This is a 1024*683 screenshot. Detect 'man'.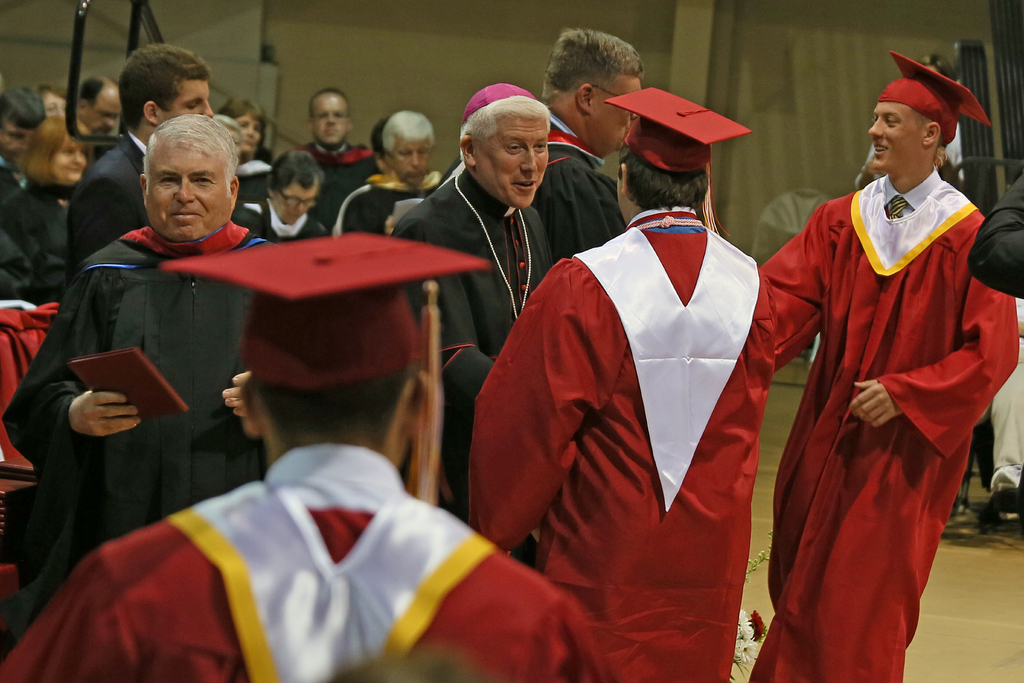
532/25/651/261.
